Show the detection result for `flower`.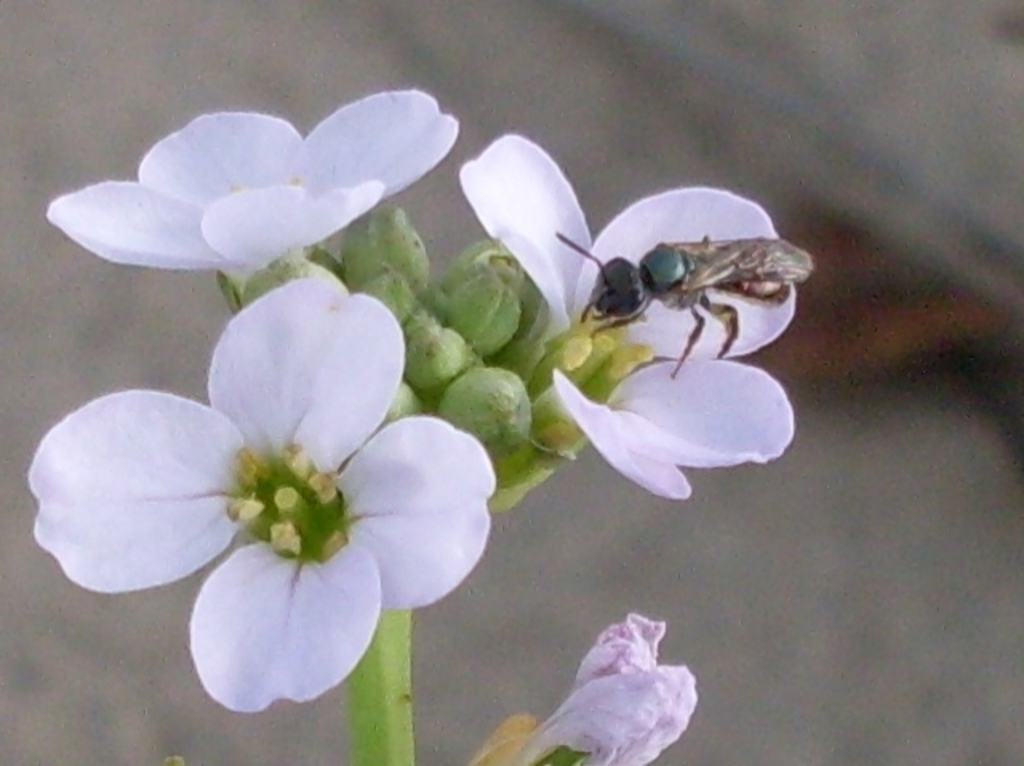
(left=453, top=128, right=795, bottom=510).
